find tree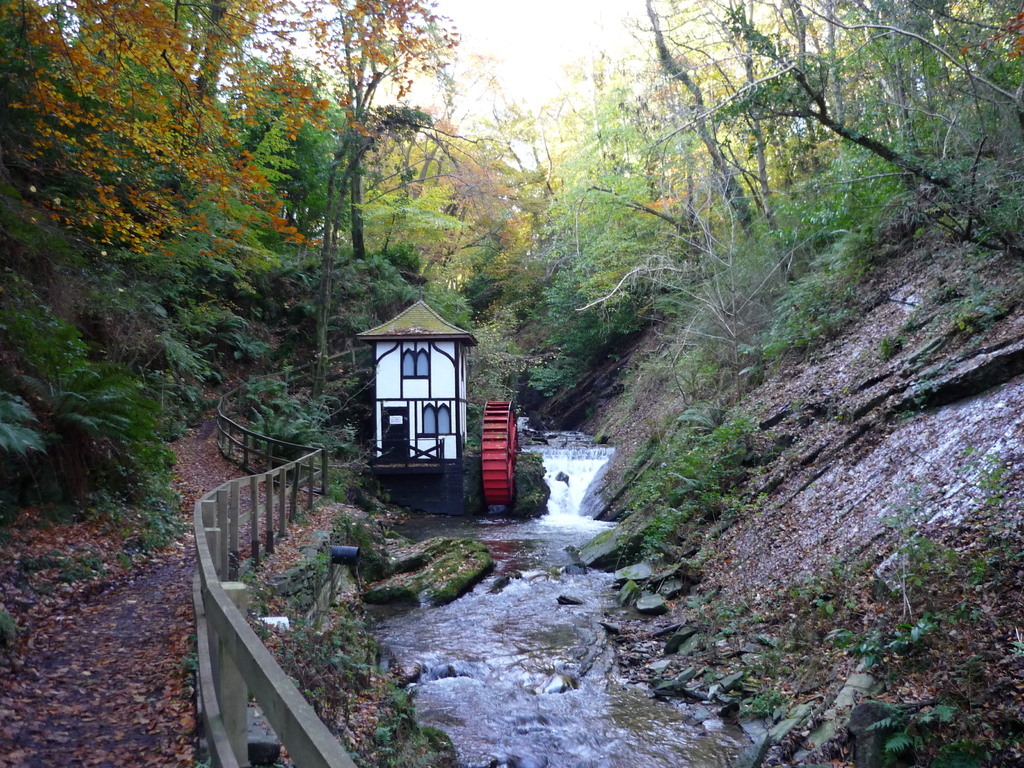
[left=0, top=0, right=212, bottom=522]
